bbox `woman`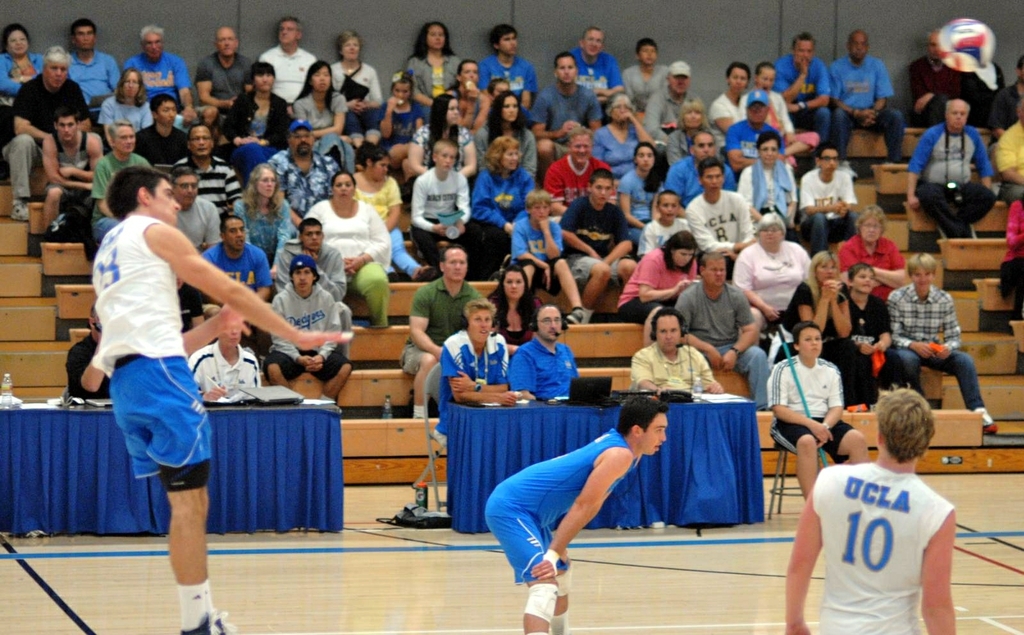
box=[405, 92, 476, 185]
